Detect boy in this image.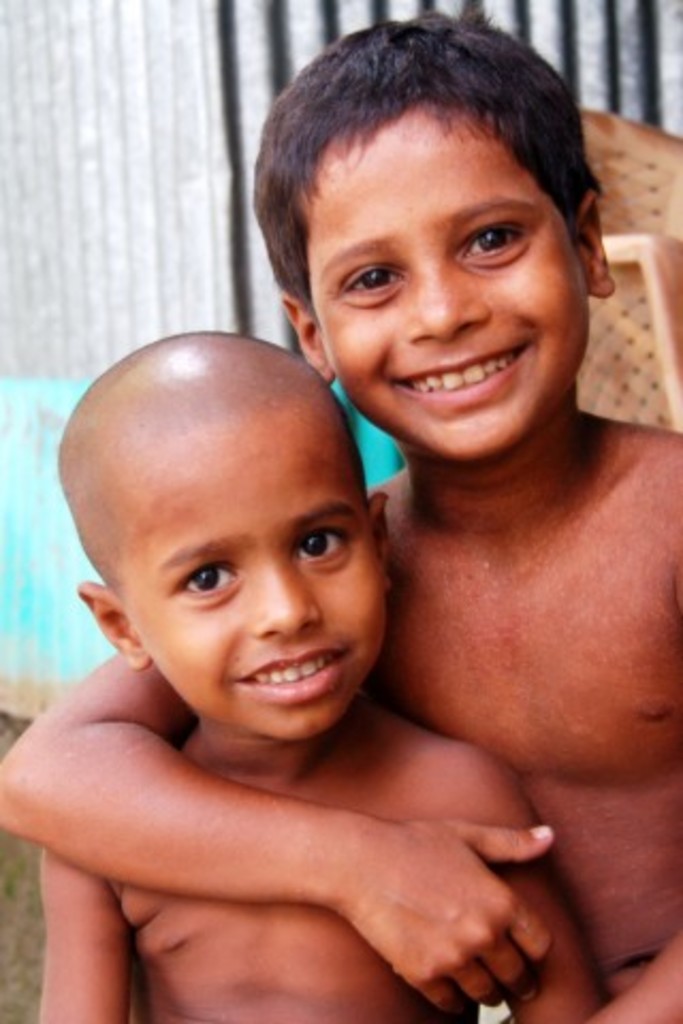
Detection: left=0, top=322, right=615, bottom=1022.
